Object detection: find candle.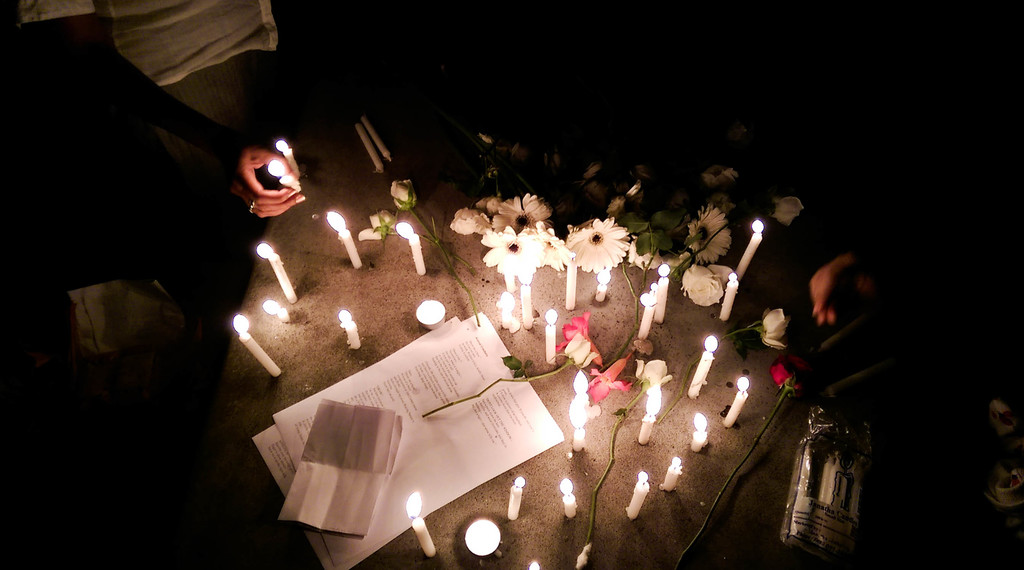
region(659, 458, 682, 496).
